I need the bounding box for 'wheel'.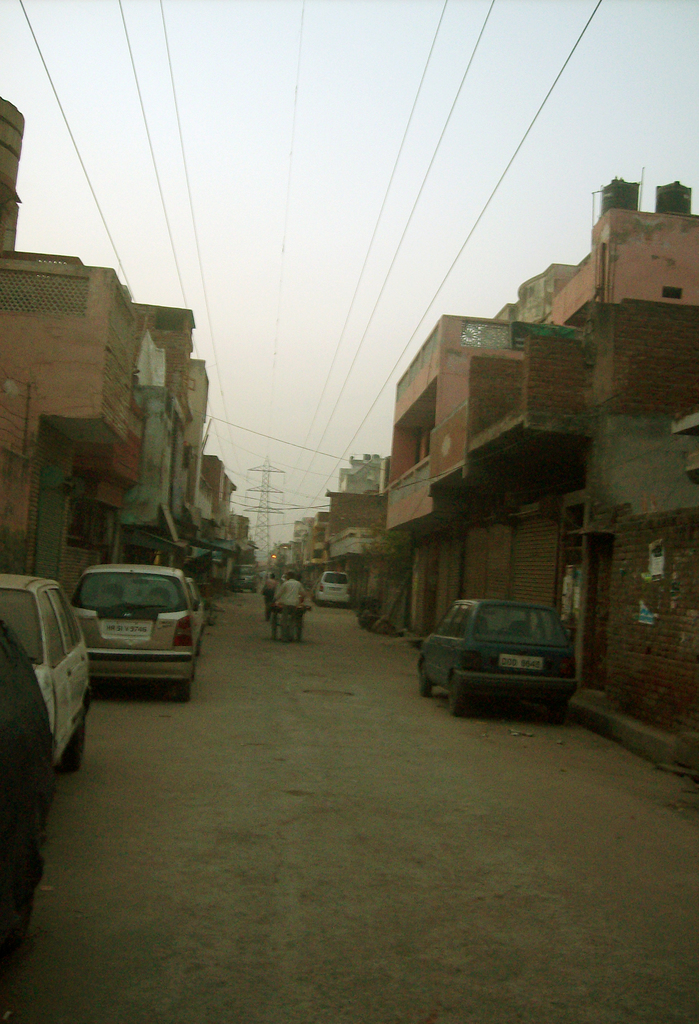
Here it is: Rect(550, 701, 568, 728).
